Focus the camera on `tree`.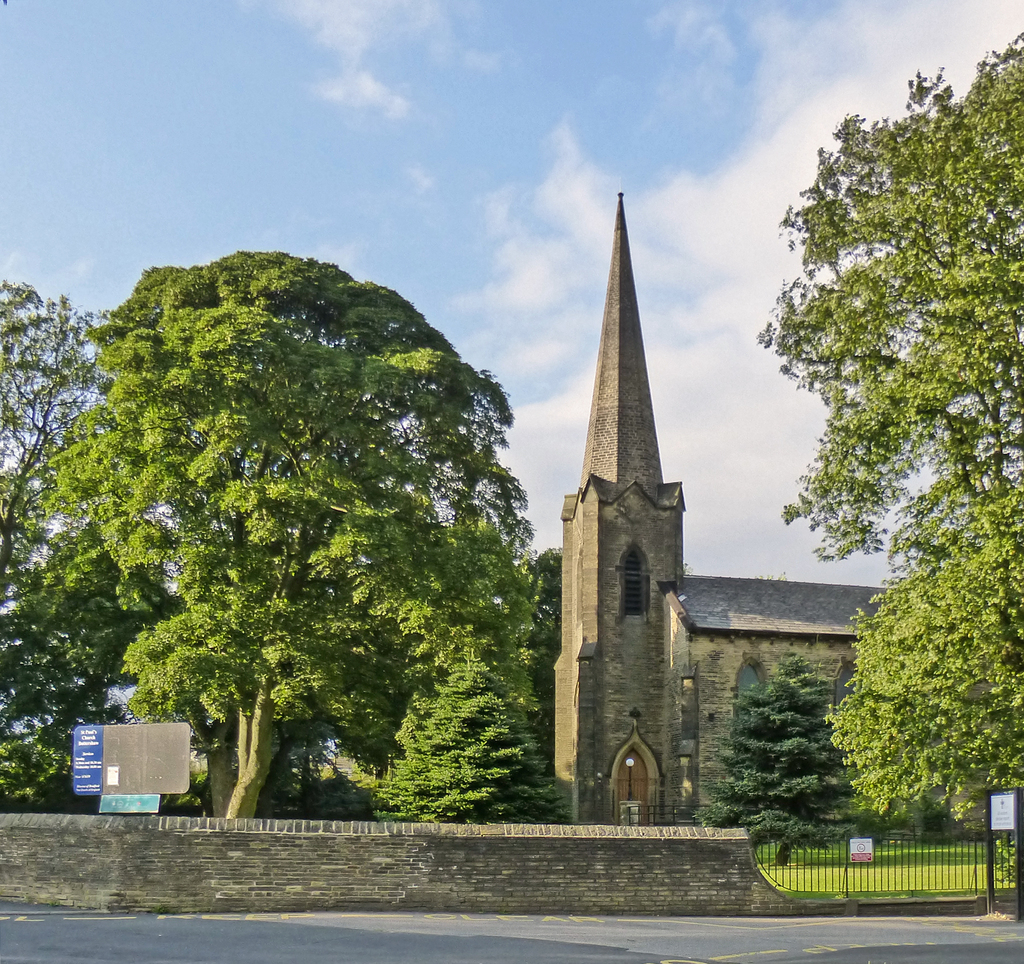
Focus region: locate(771, 21, 1023, 592).
